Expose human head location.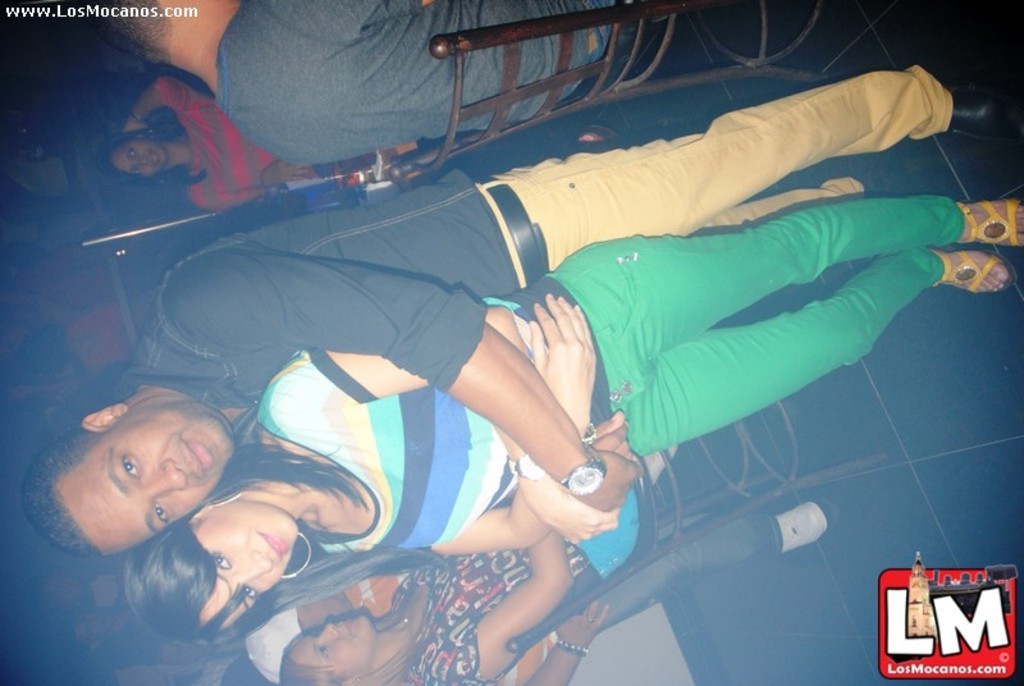
Exposed at [128,490,305,641].
